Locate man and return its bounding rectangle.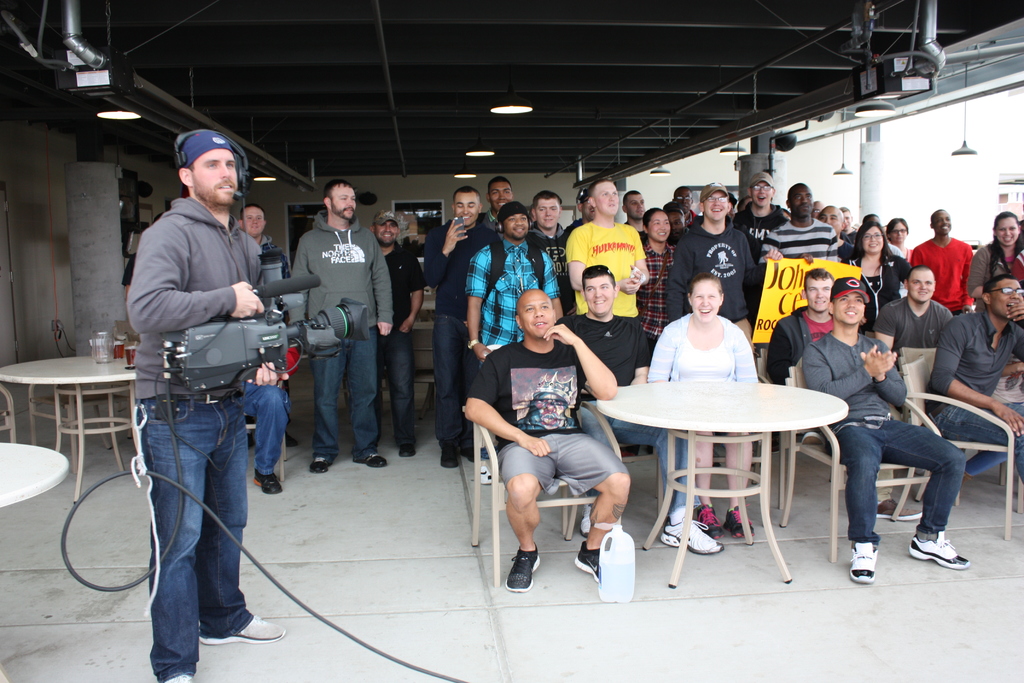
(left=925, top=272, right=1023, bottom=477).
